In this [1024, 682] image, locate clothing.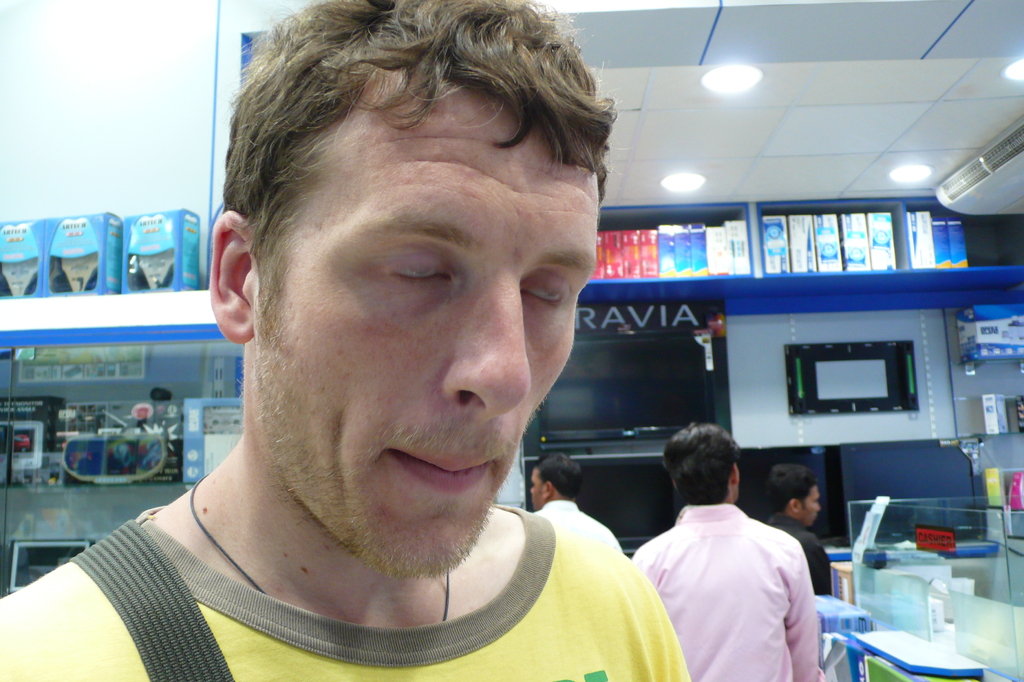
Bounding box: <region>0, 500, 694, 681</region>.
